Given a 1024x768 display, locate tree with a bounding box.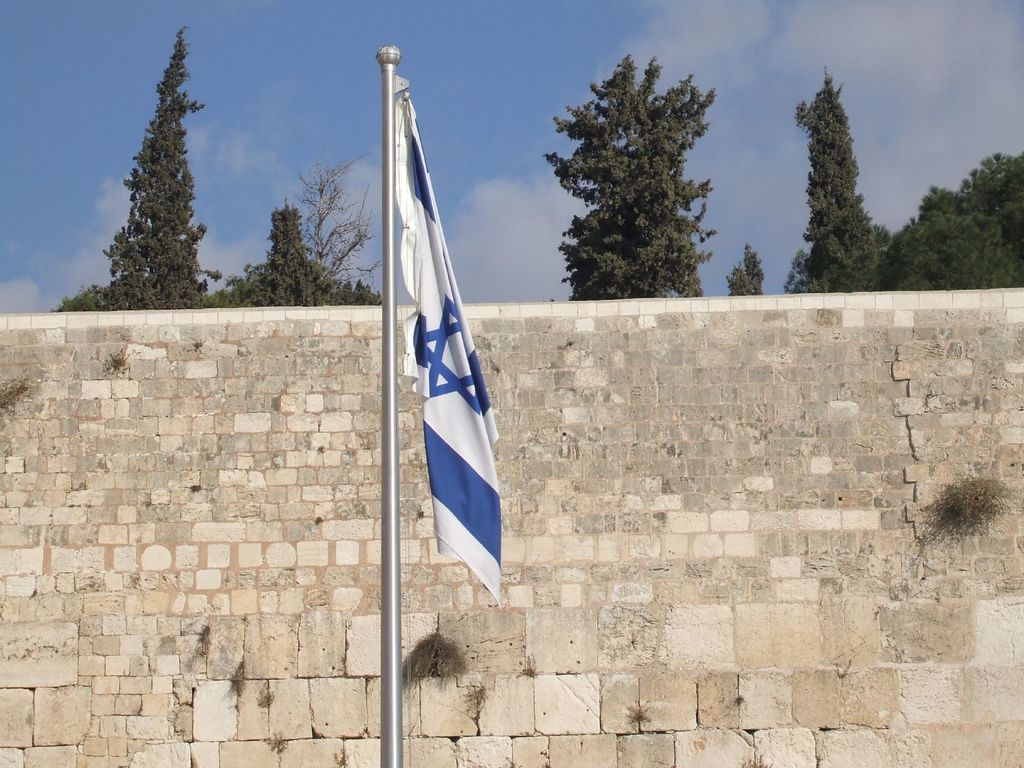
Located: box(525, 51, 731, 314).
